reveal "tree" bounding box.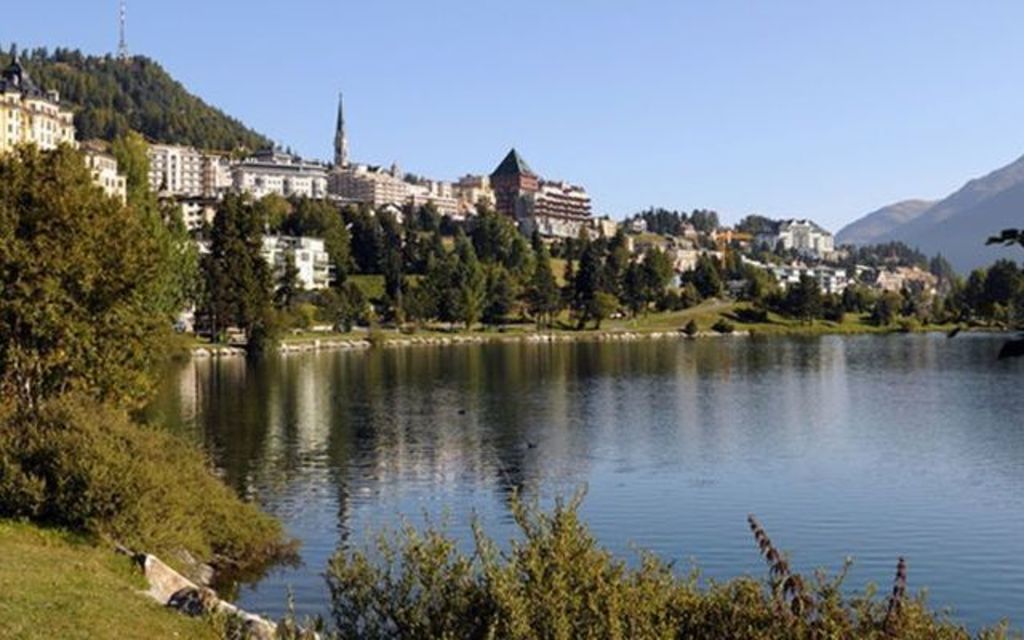
Revealed: <region>606, 222, 659, 299</region>.
